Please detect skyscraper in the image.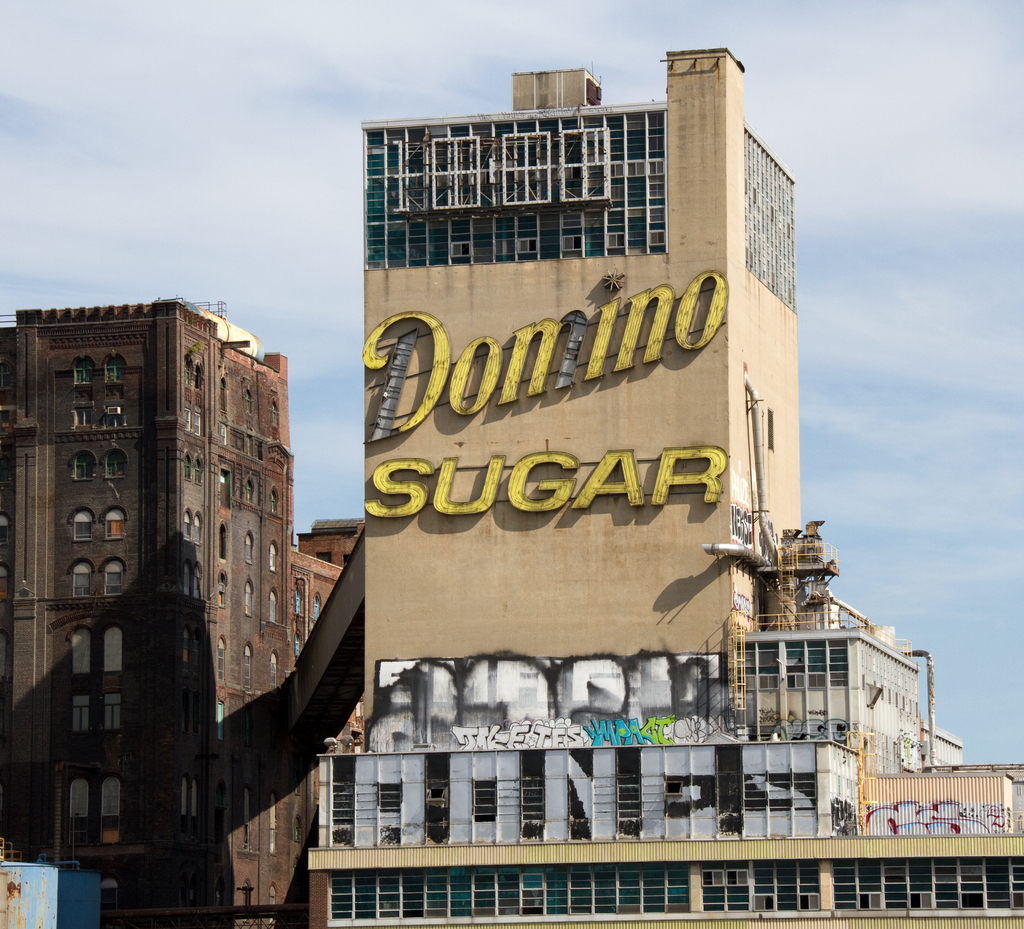
box(0, 300, 297, 928).
